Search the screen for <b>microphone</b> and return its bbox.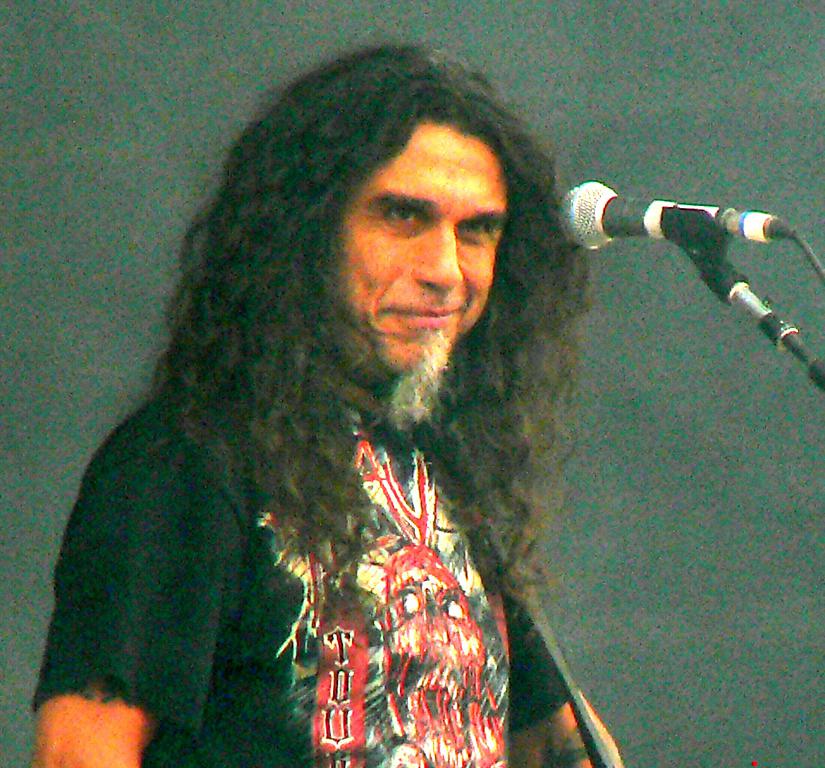
Found: bbox=[555, 175, 735, 251].
